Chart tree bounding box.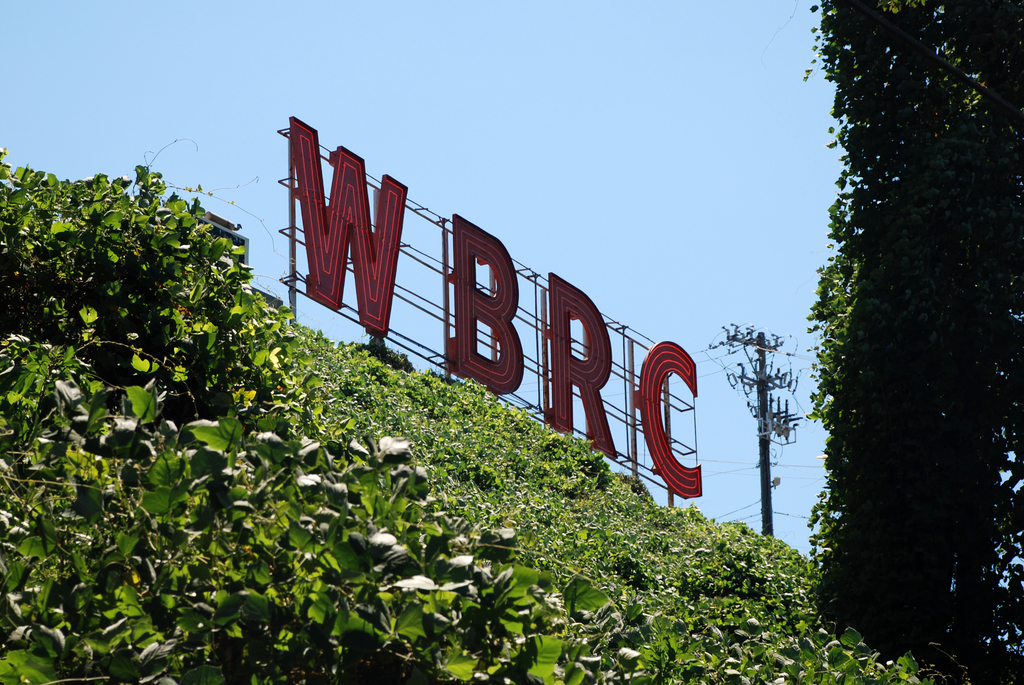
Charted: {"x1": 790, "y1": 13, "x2": 1003, "y2": 660}.
